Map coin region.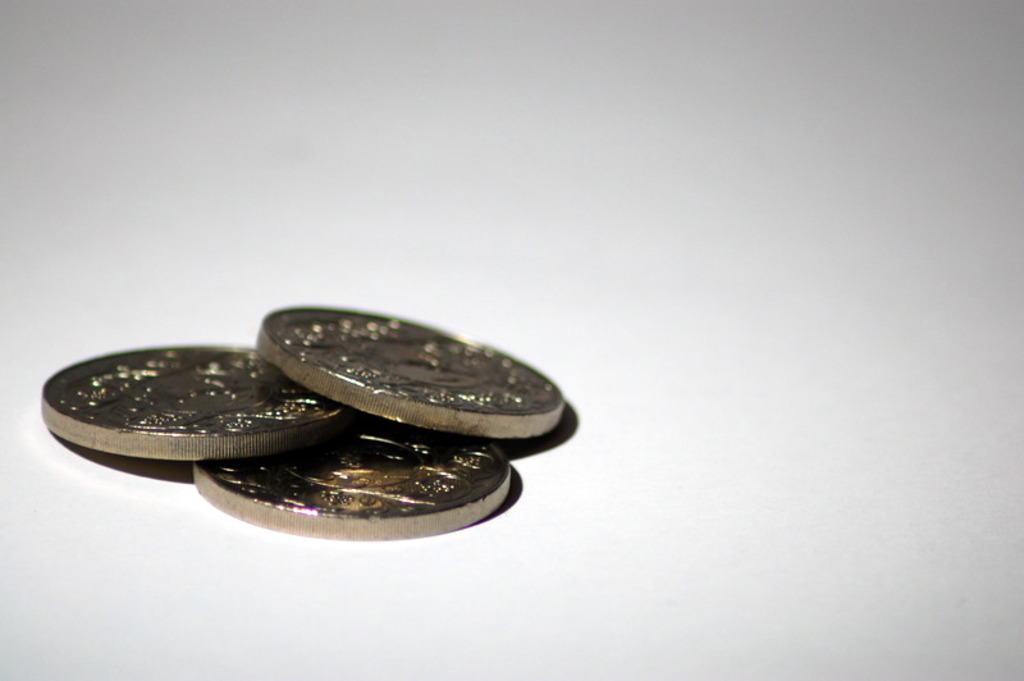
Mapped to bbox(36, 340, 344, 461).
